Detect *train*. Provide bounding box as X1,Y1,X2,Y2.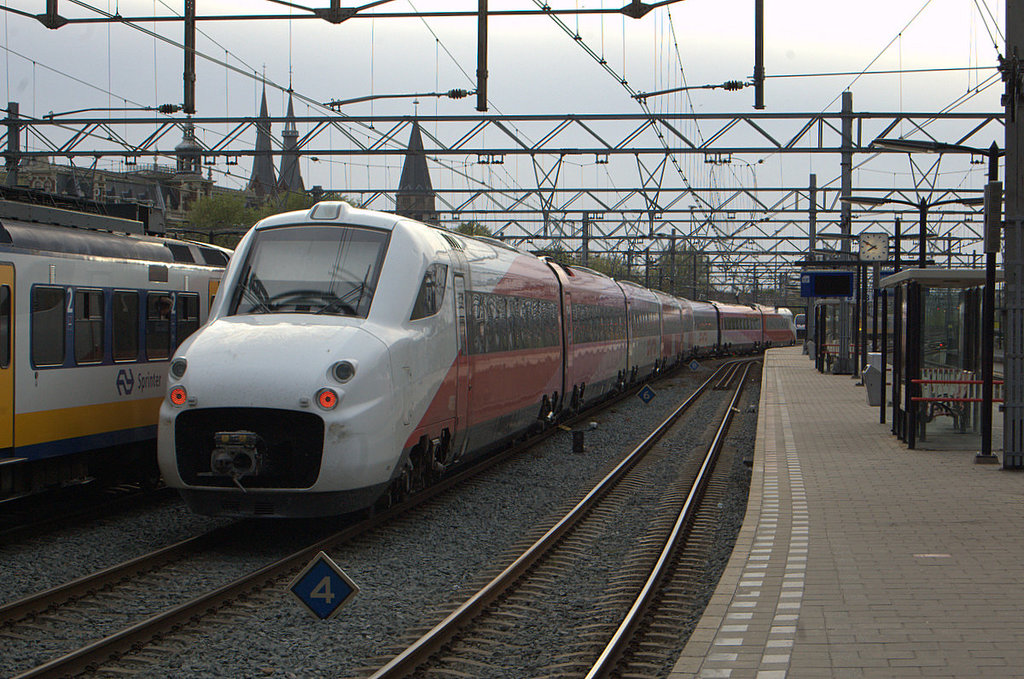
157,194,800,501.
